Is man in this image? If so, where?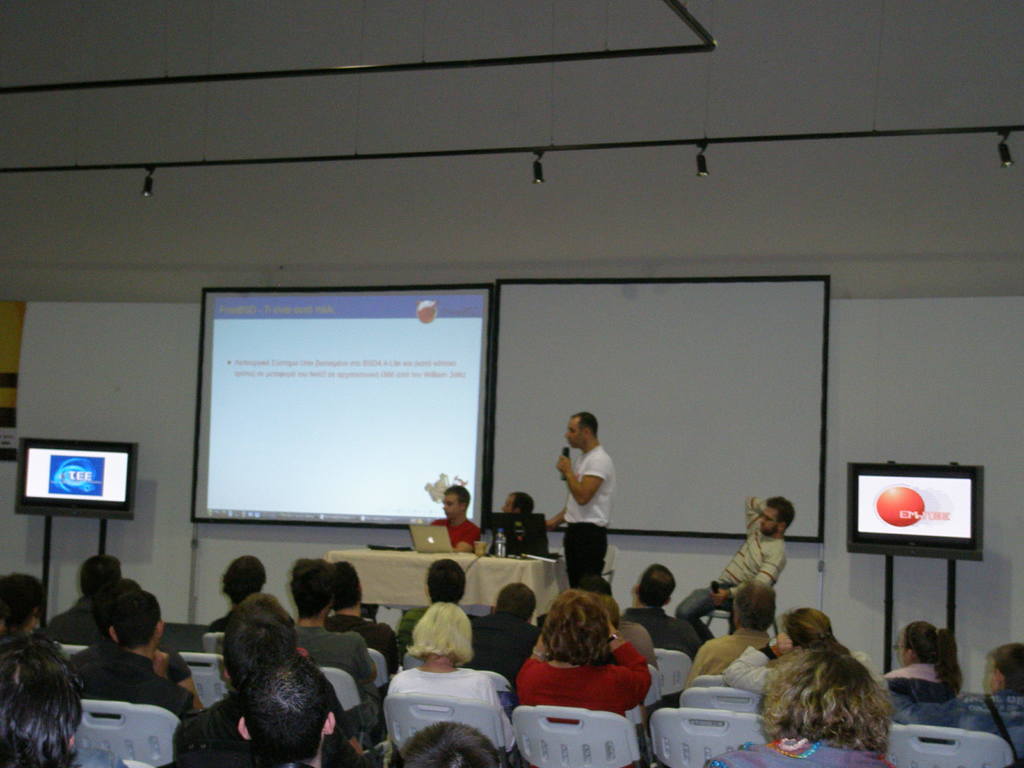
Yes, at (left=39, top=558, right=127, bottom=643).
